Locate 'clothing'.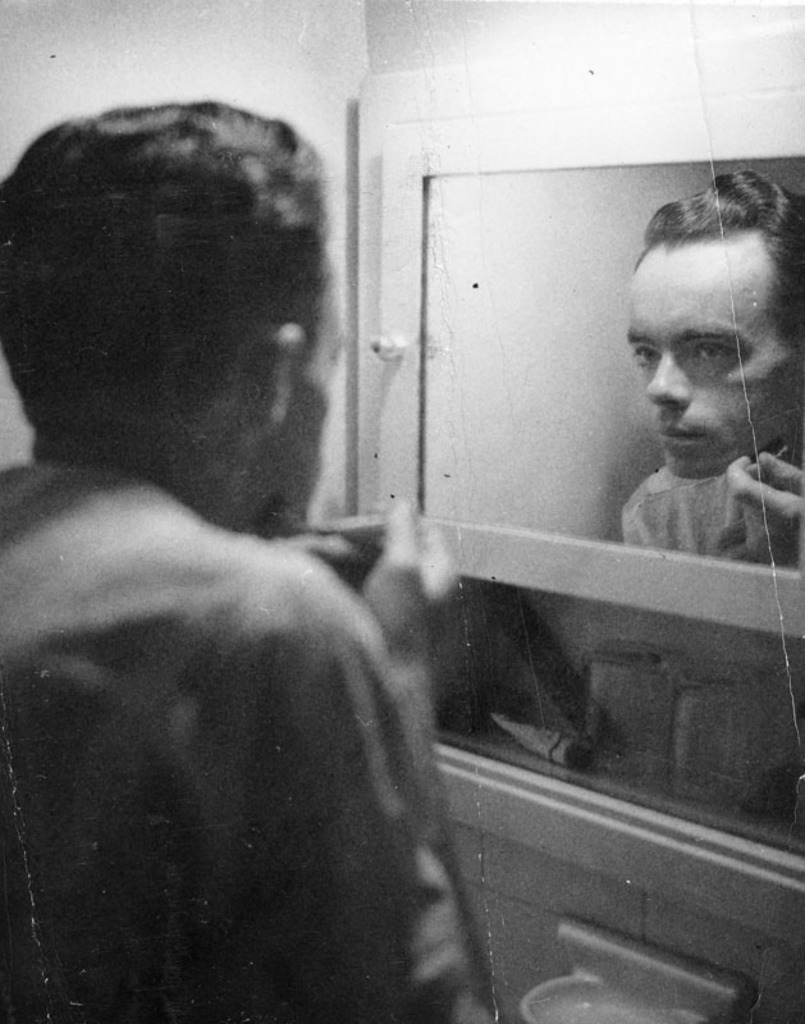
Bounding box: 625,460,797,553.
